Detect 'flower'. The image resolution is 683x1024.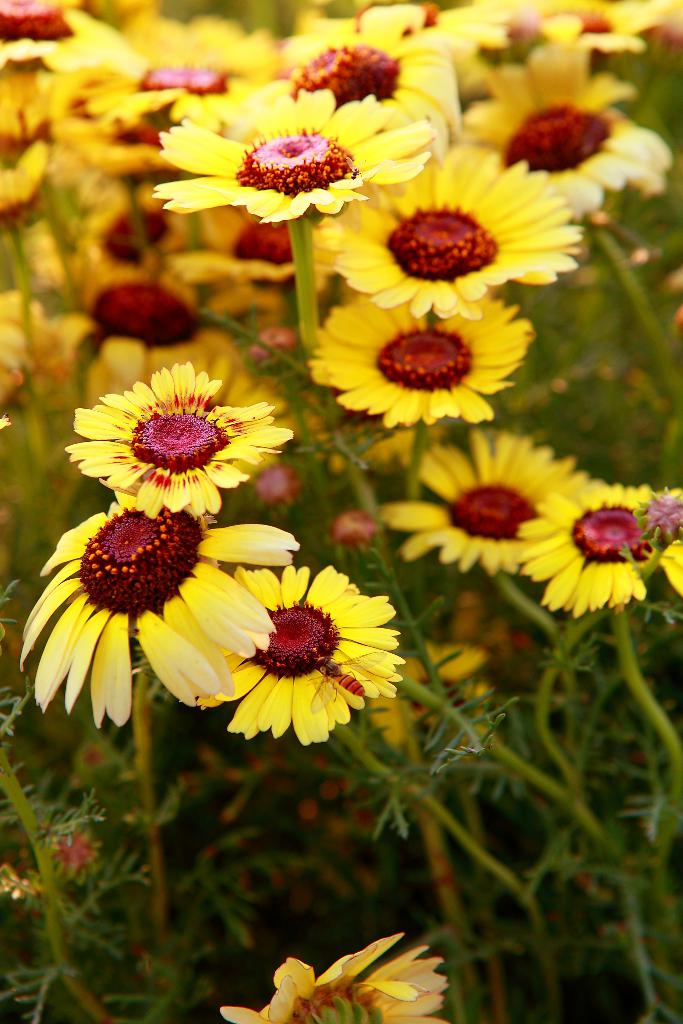
bbox(218, 934, 449, 1023).
